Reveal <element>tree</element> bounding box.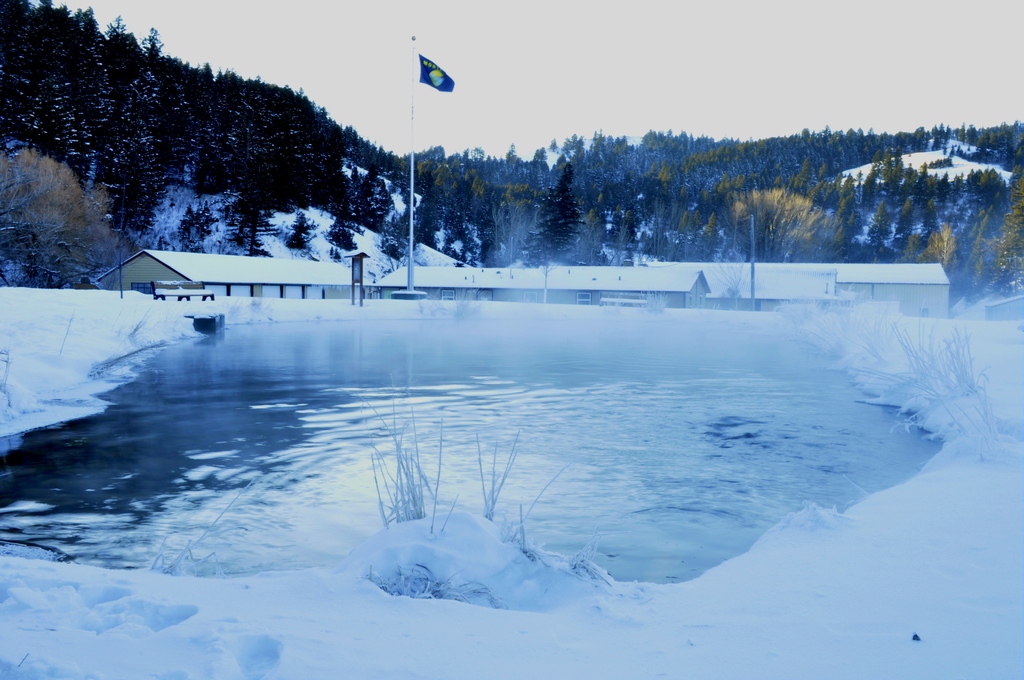
Revealed: box(323, 164, 360, 254).
